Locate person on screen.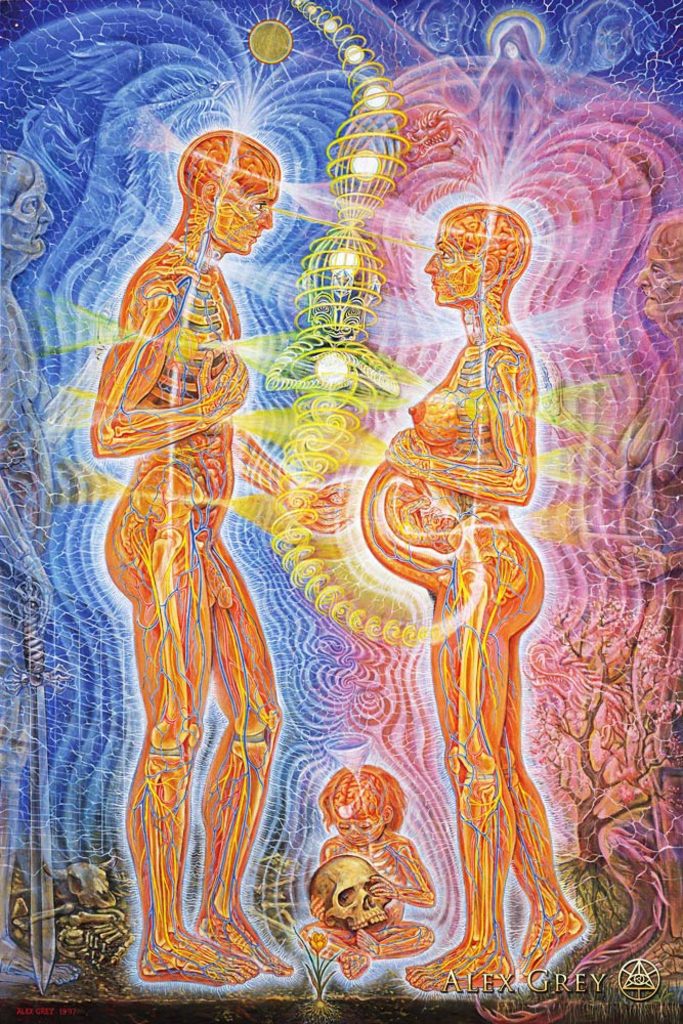
On screen at x1=356, y1=198, x2=591, y2=984.
